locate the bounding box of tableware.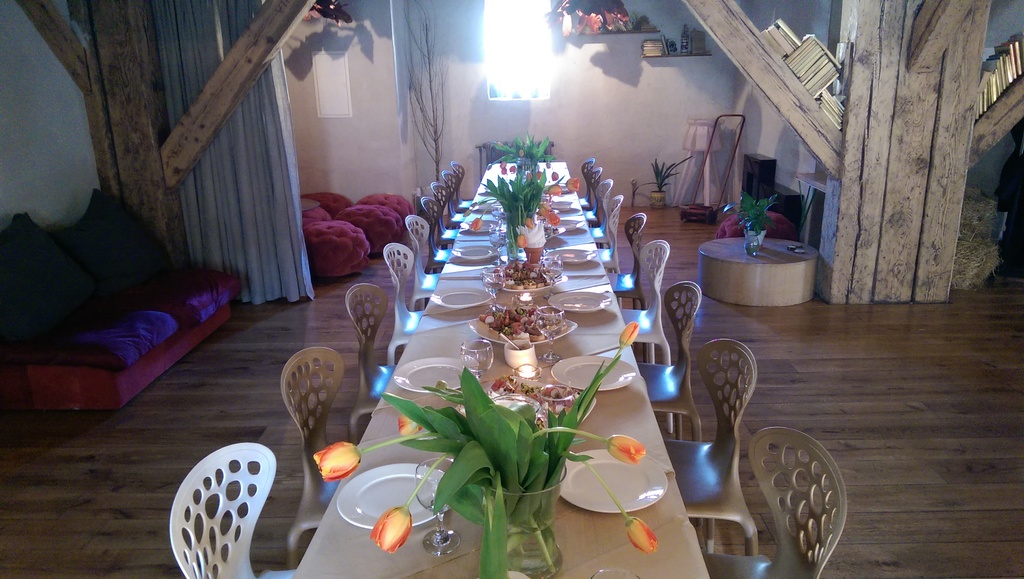
Bounding box: [left=487, top=226, right=517, bottom=249].
